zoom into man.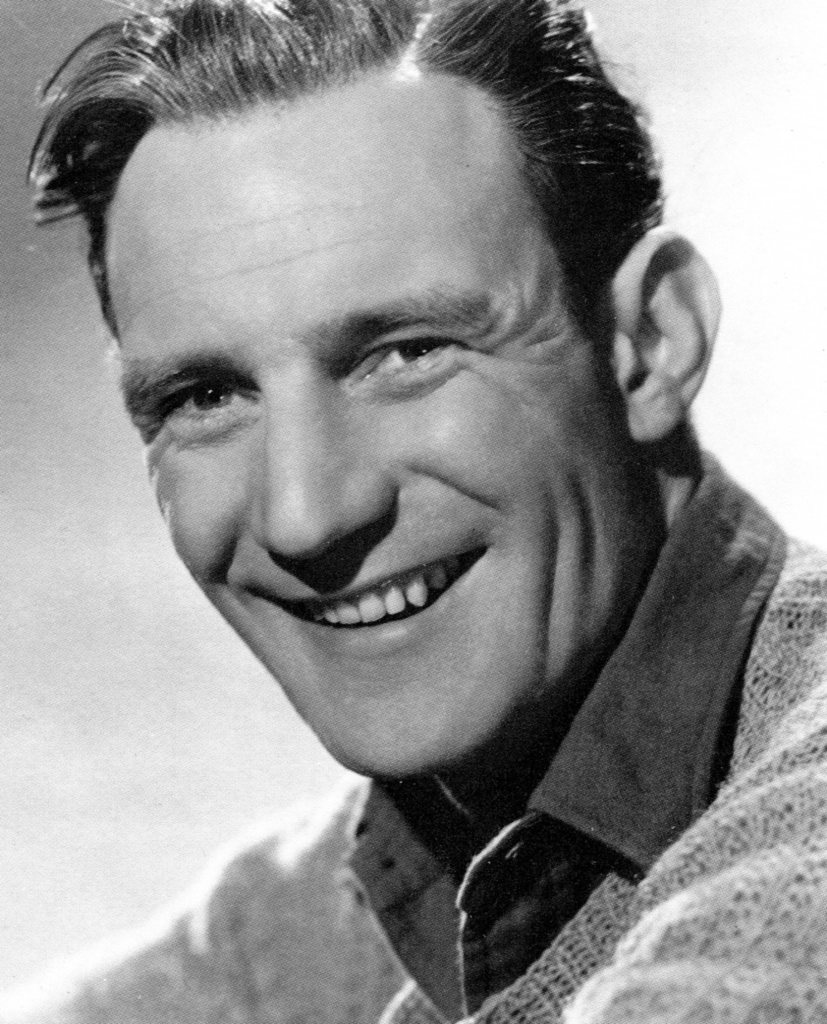
Zoom target: {"left": 0, "top": 0, "right": 826, "bottom": 1023}.
